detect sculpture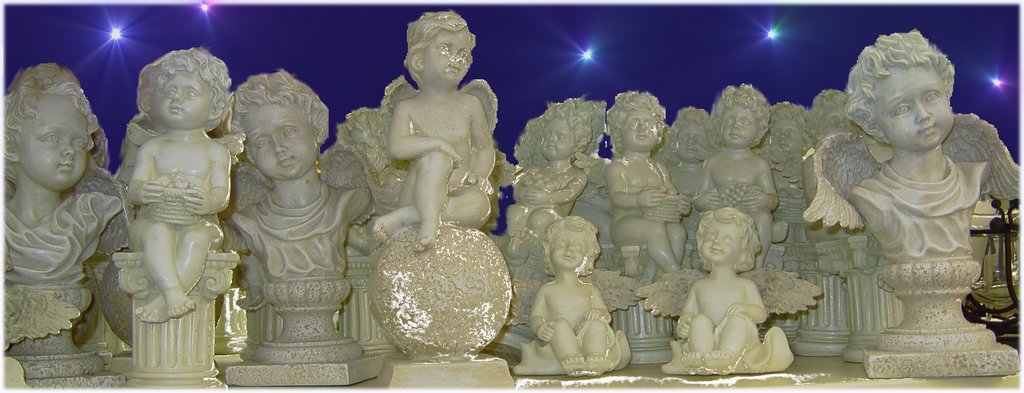
crop(0, 72, 124, 289)
